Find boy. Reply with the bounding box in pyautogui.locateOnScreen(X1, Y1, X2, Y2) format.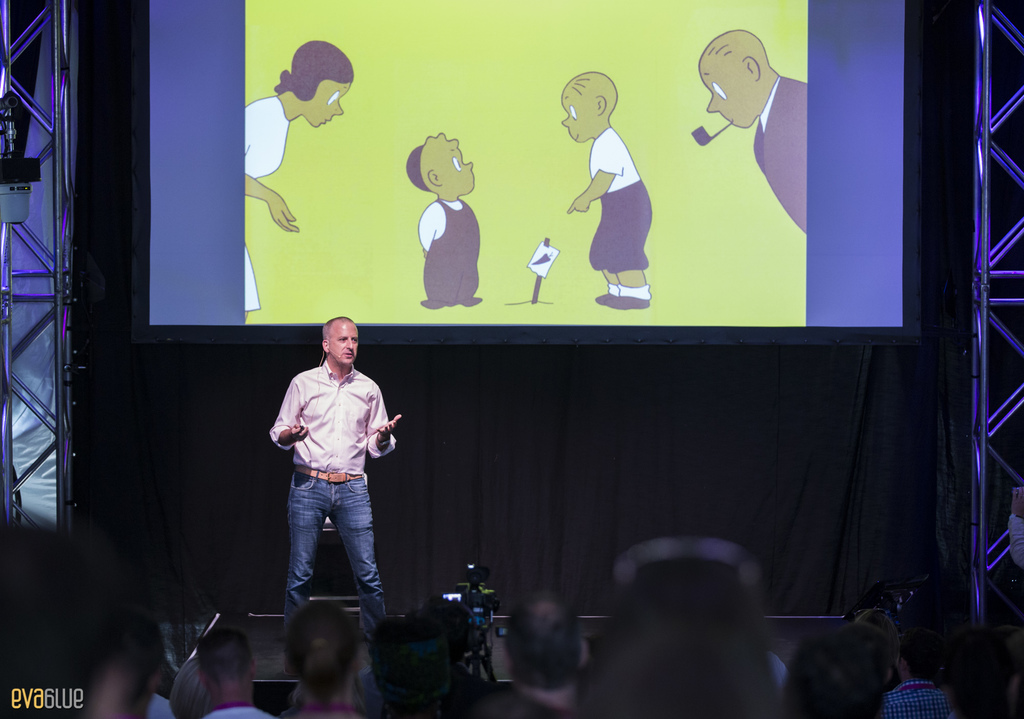
pyautogui.locateOnScreen(563, 72, 649, 307).
